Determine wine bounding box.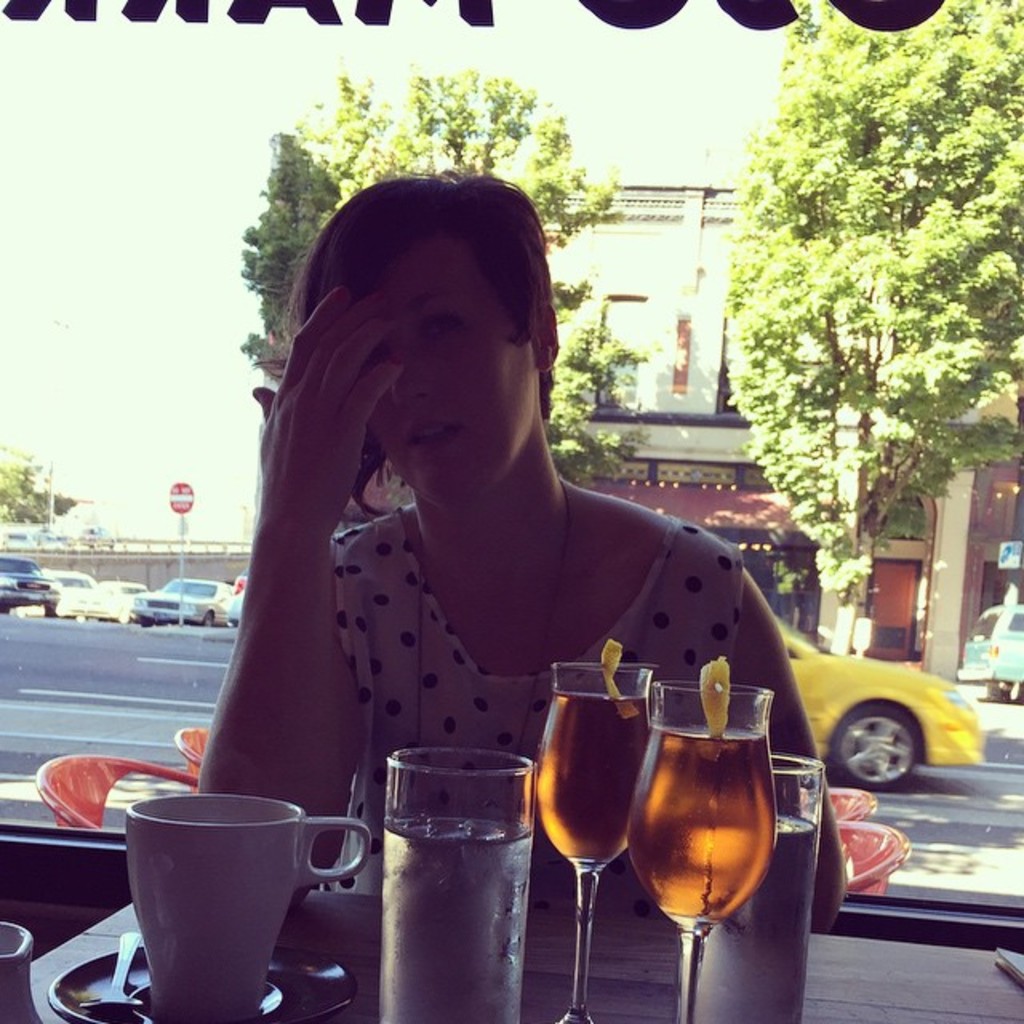
Determined: region(634, 677, 800, 1006).
